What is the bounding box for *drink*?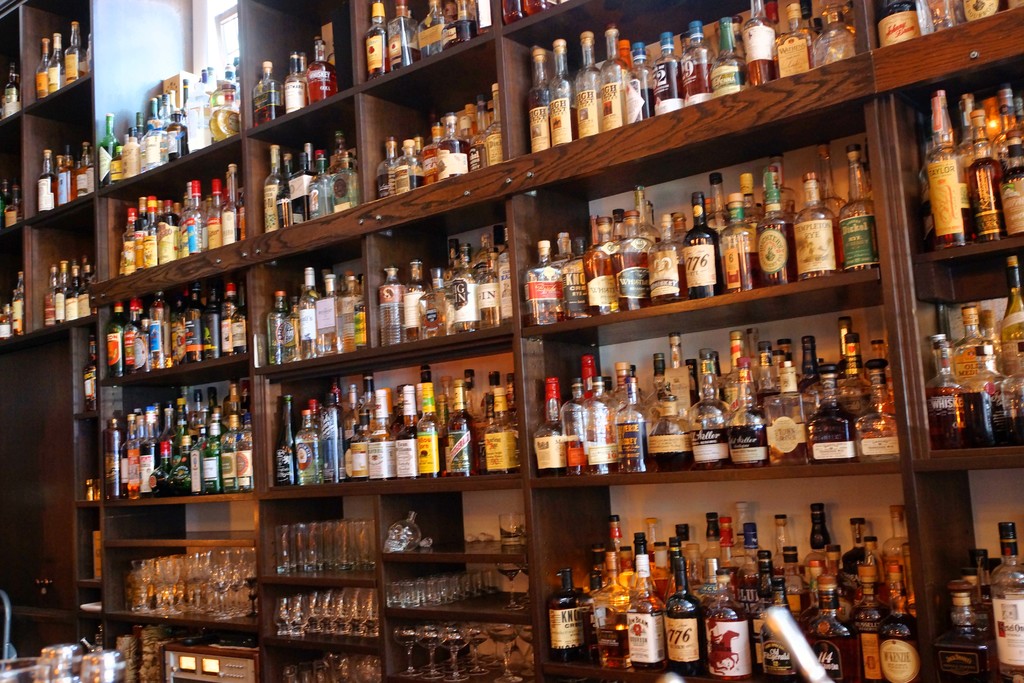
locate(802, 549, 826, 570).
